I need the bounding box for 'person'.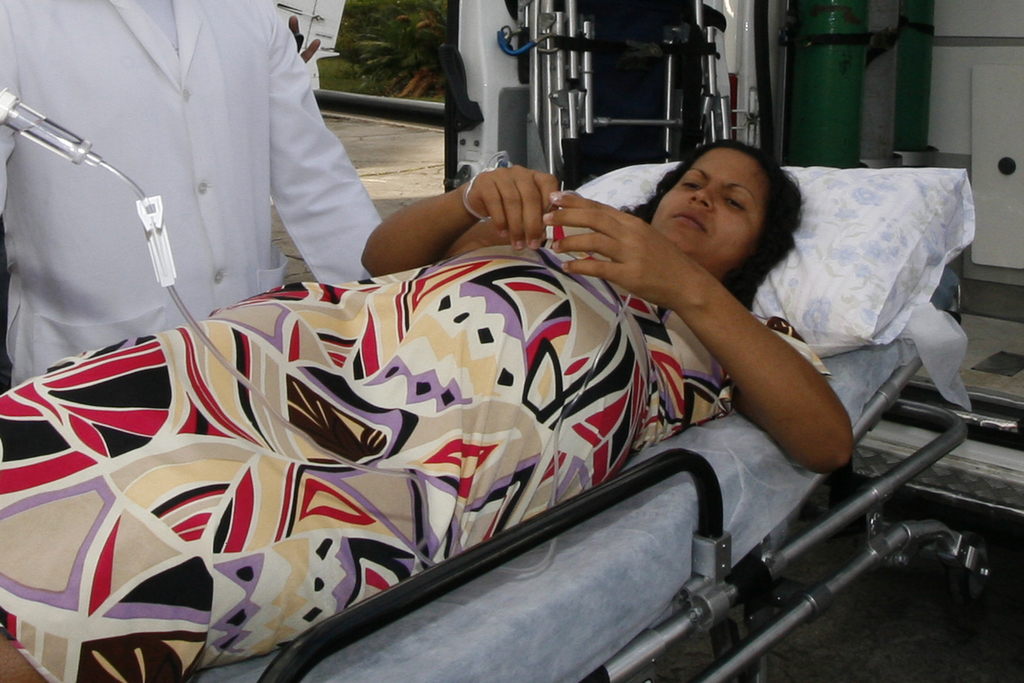
Here it is: locate(225, 119, 881, 614).
